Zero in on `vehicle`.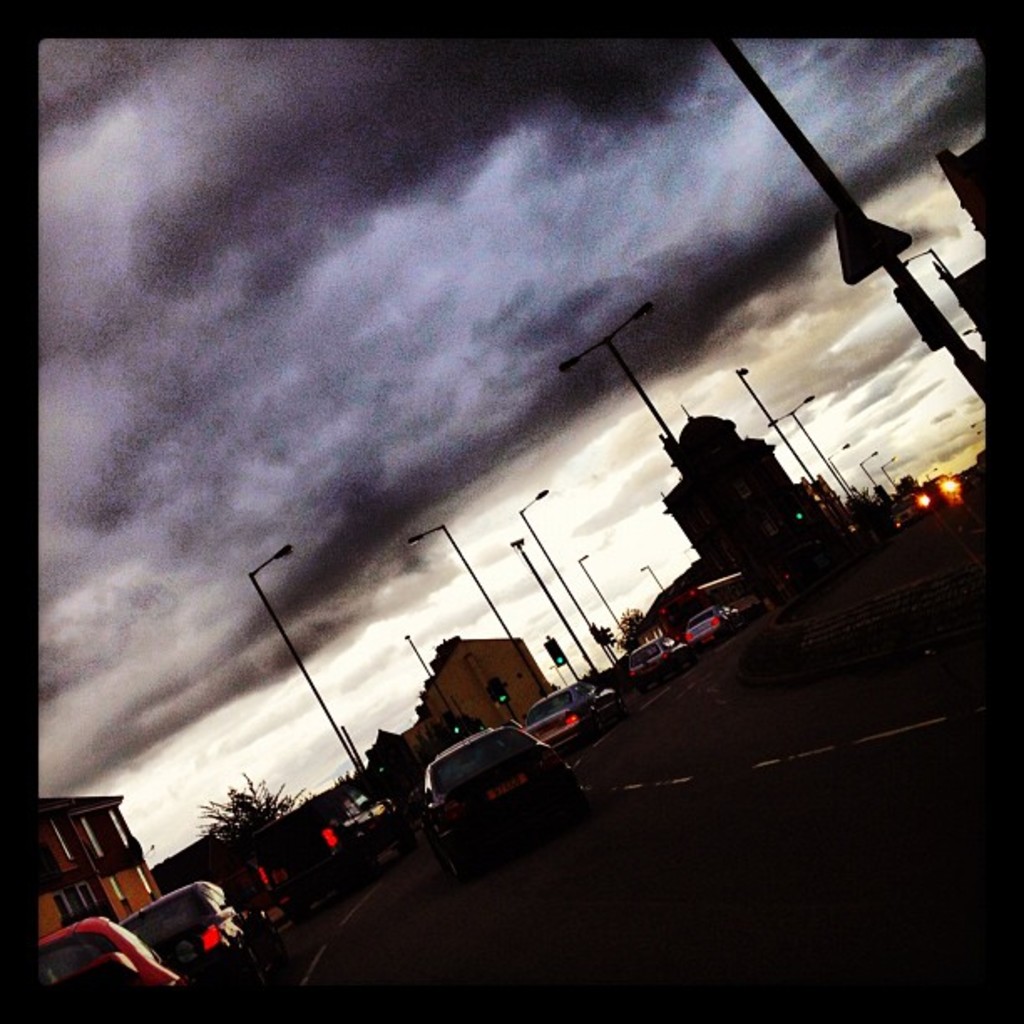
Zeroed in: bbox=(674, 602, 733, 646).
